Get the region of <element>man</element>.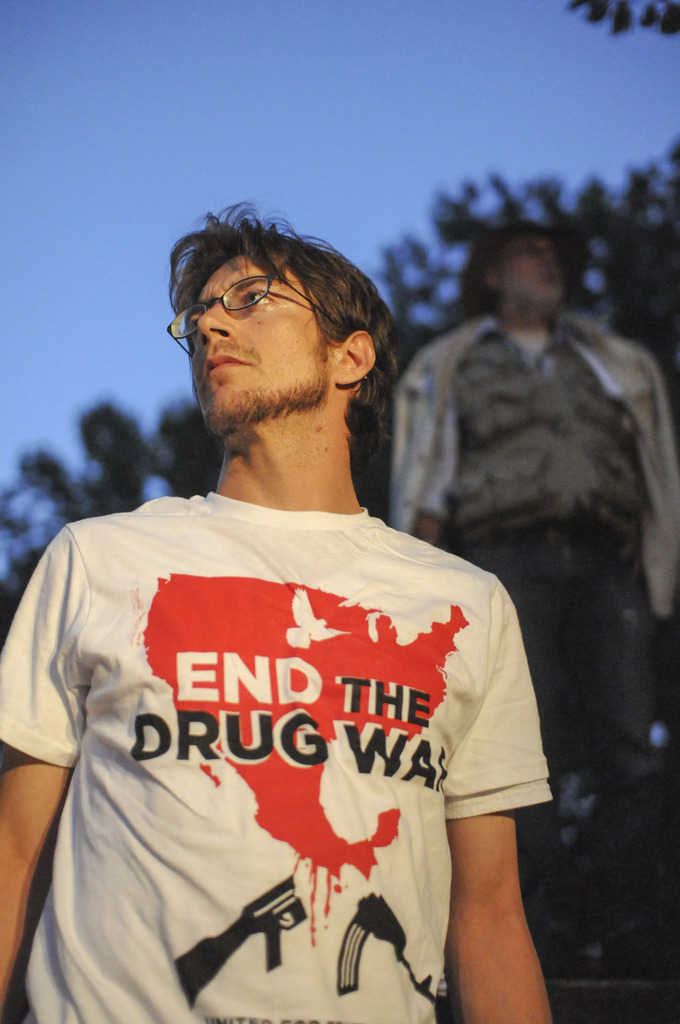
(22, 190, 580, 1009).
